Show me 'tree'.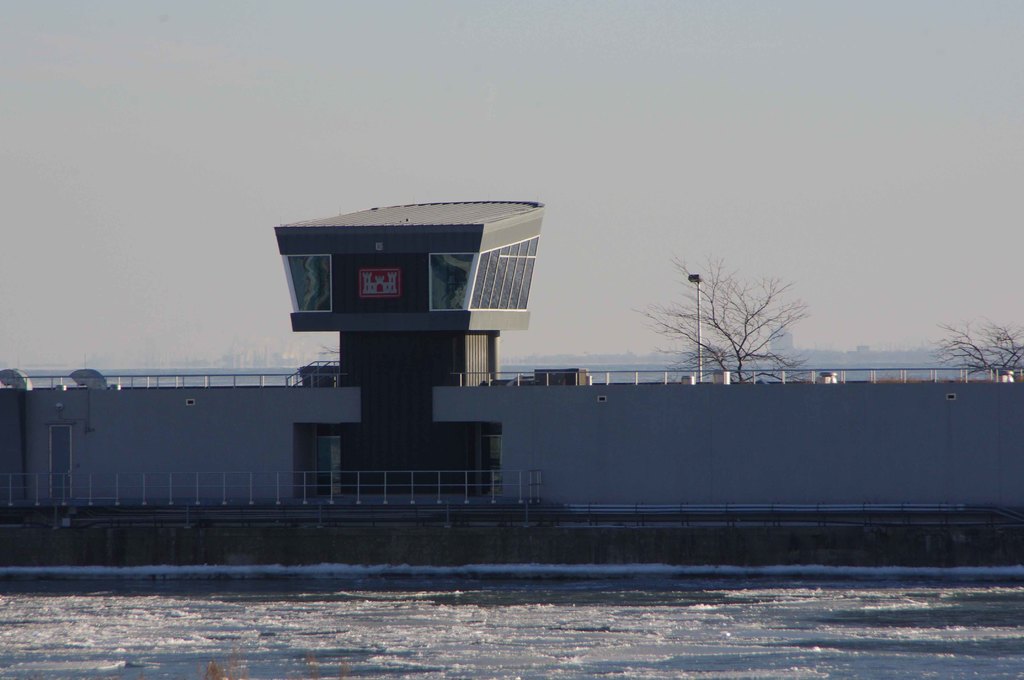
'tree' is here: bbox(929, 321, 1023, 375).
